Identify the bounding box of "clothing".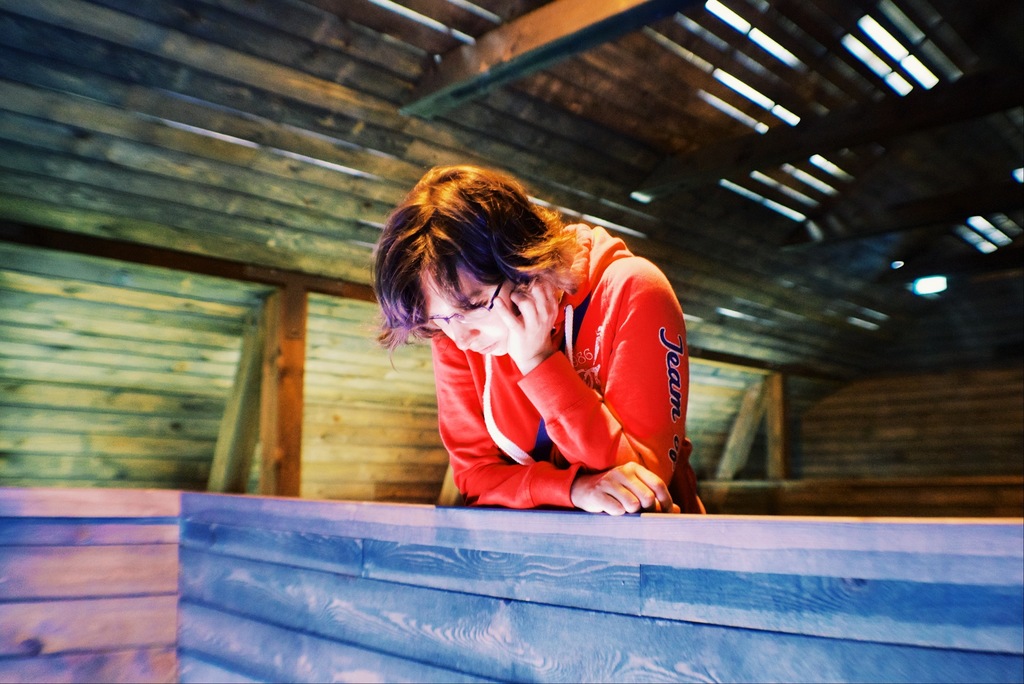
Rect(440, 220, 706, 510).
